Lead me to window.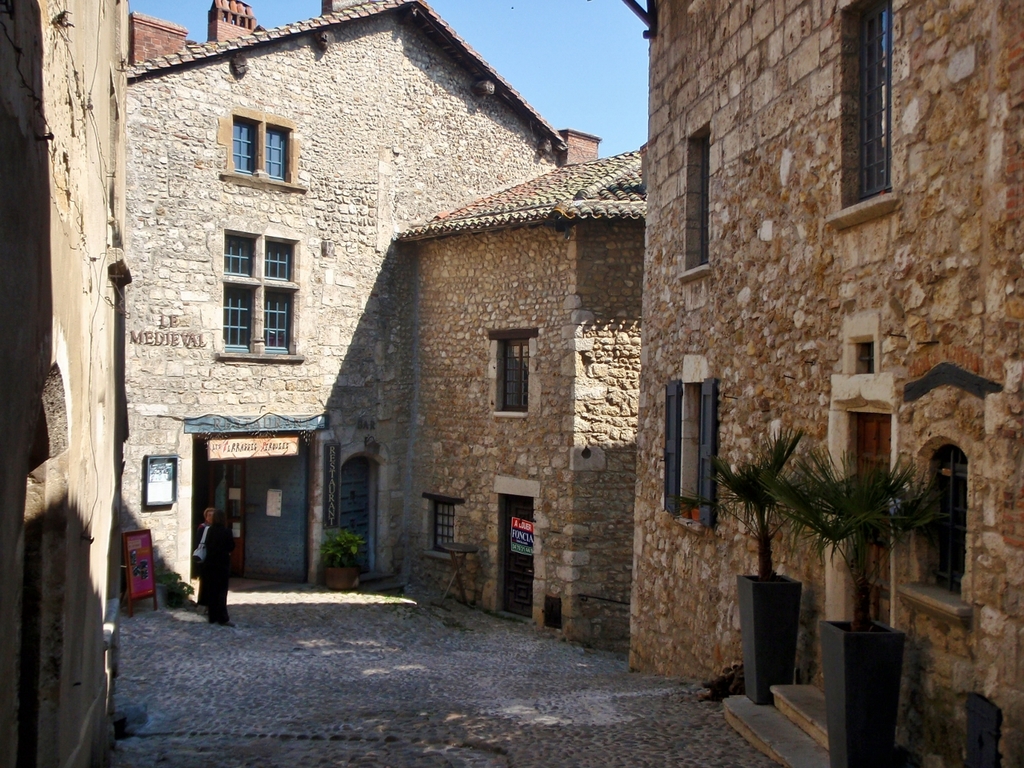
Lead to rect(223, 230, 257, 279).
